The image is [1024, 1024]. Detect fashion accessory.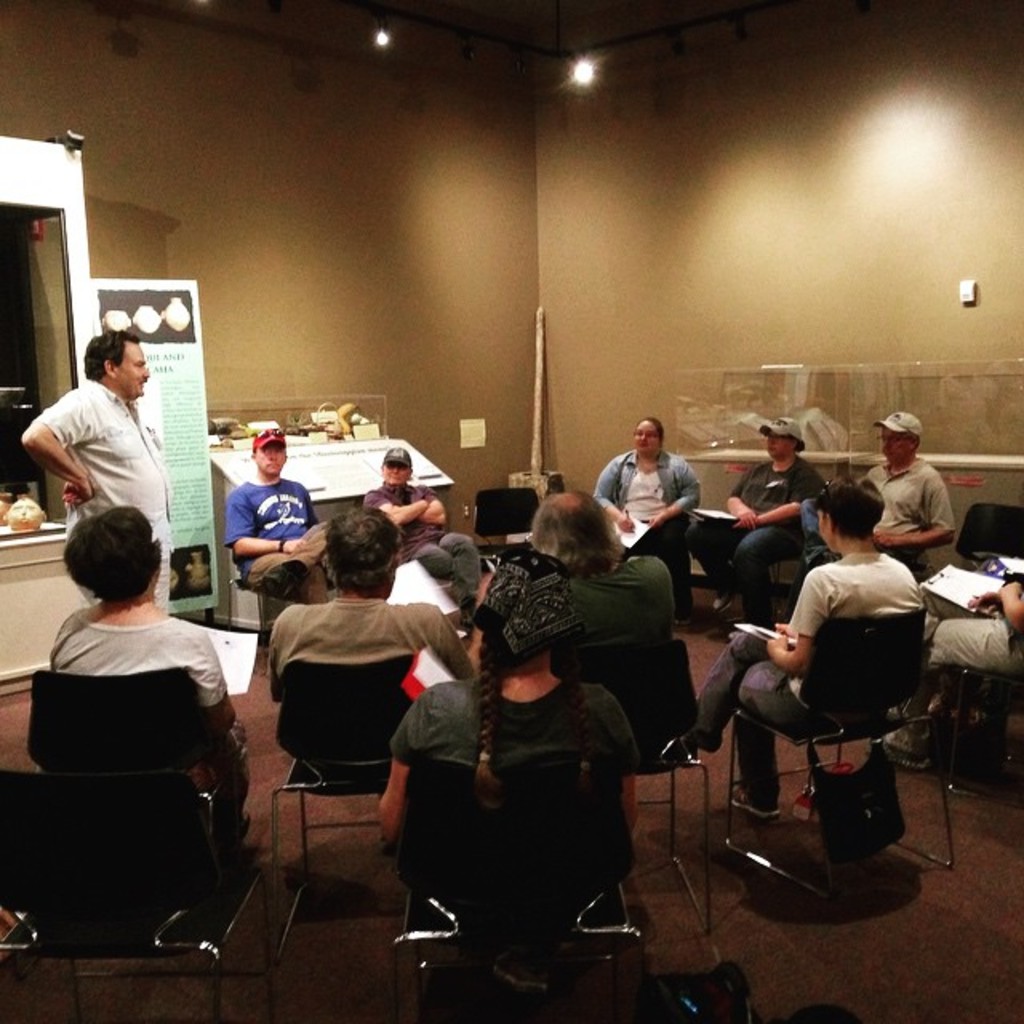
Detection: [x1=251, y1=429, x2=288, y2=453].
